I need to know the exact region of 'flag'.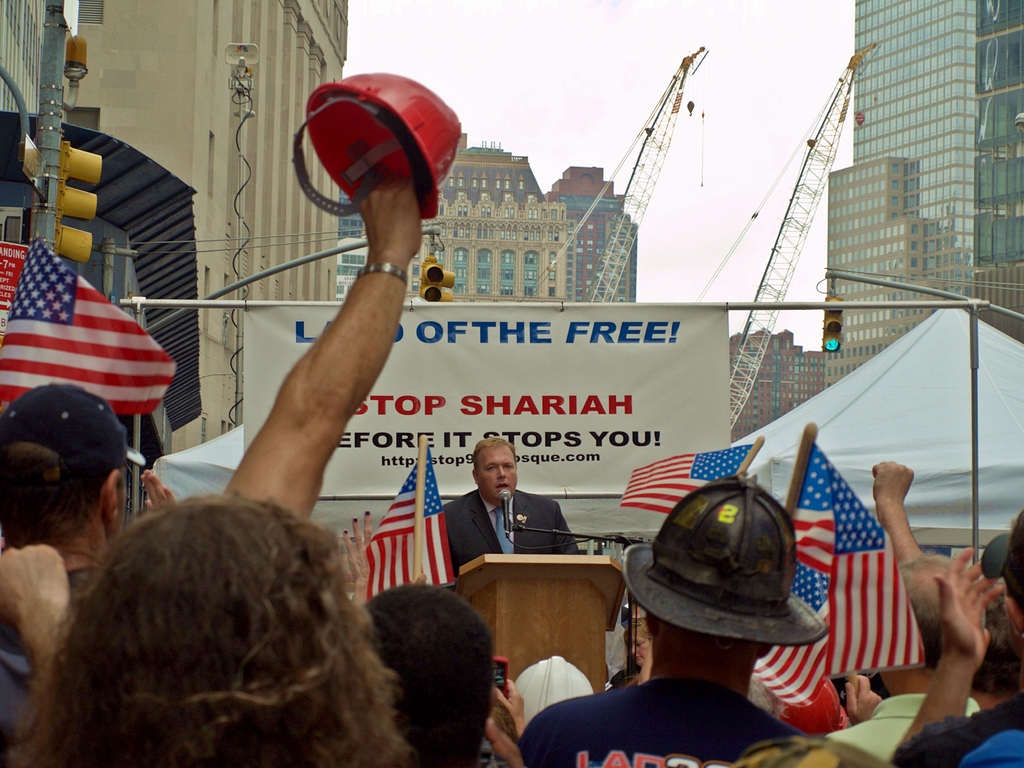
Region: 754 603 836 705.
